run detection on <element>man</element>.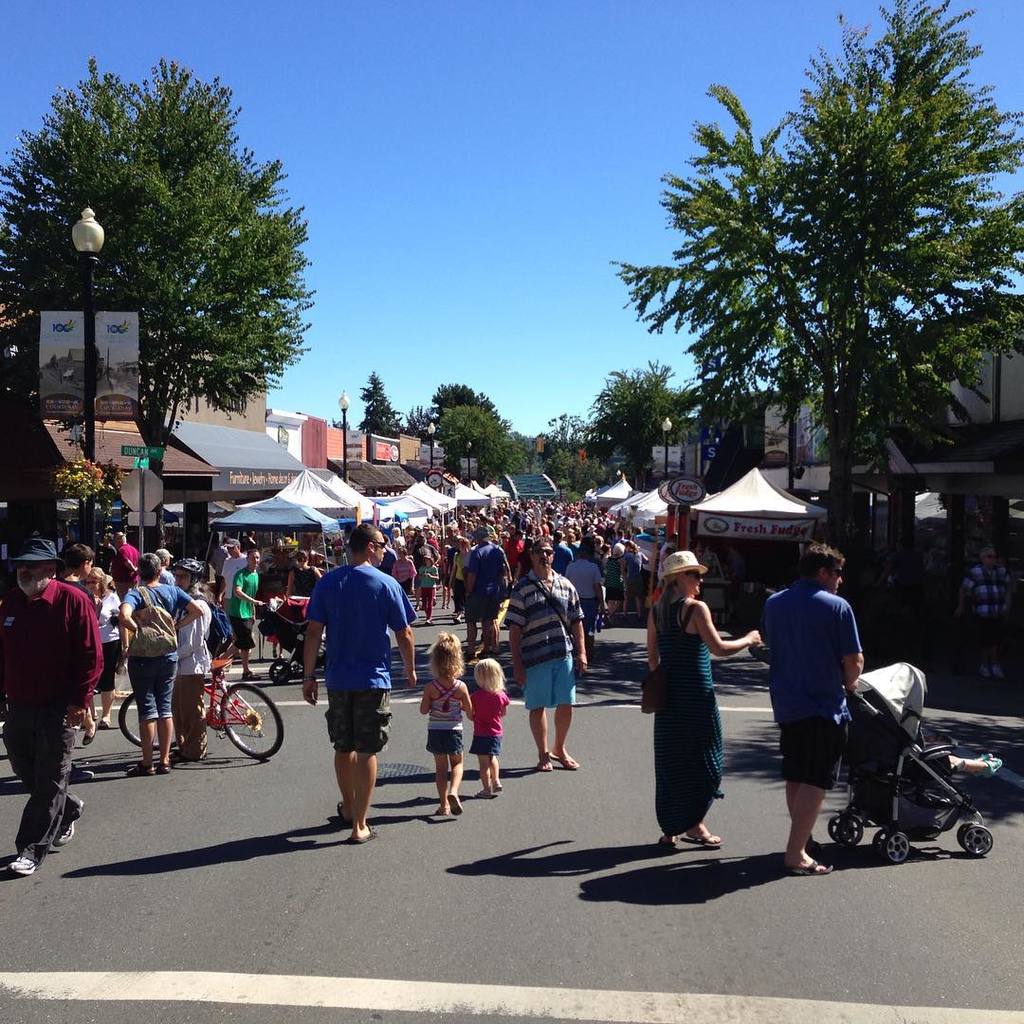
Result: [119,549,206,776].
